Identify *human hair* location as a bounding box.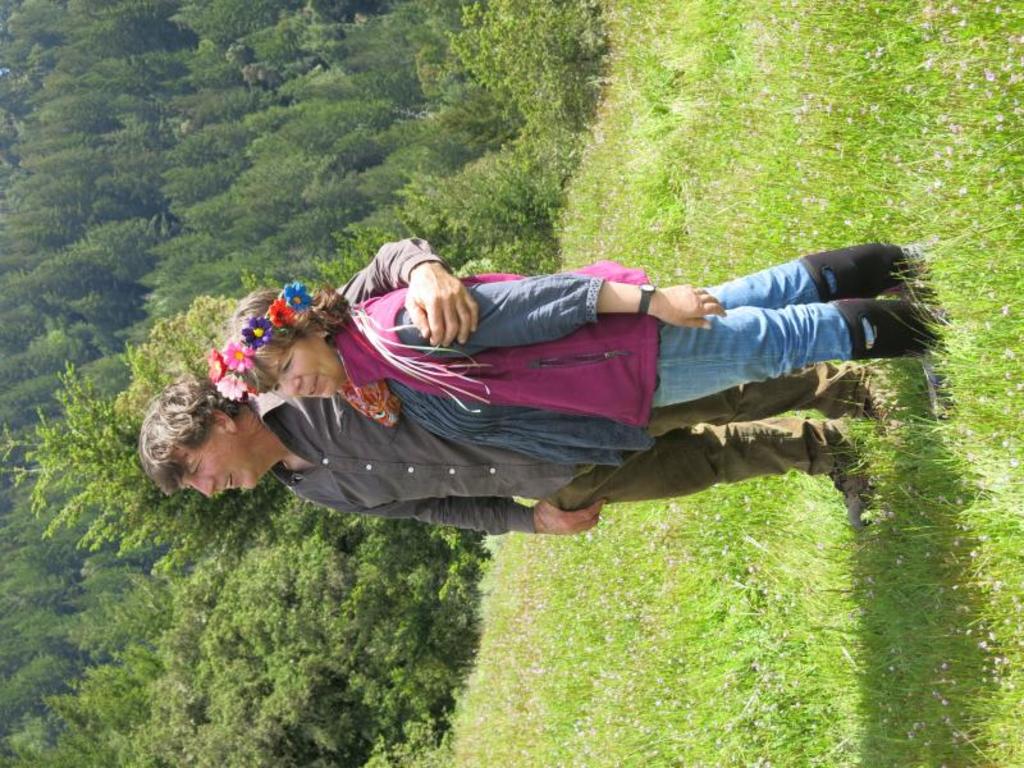
crop(133, 374, 265, 492).
